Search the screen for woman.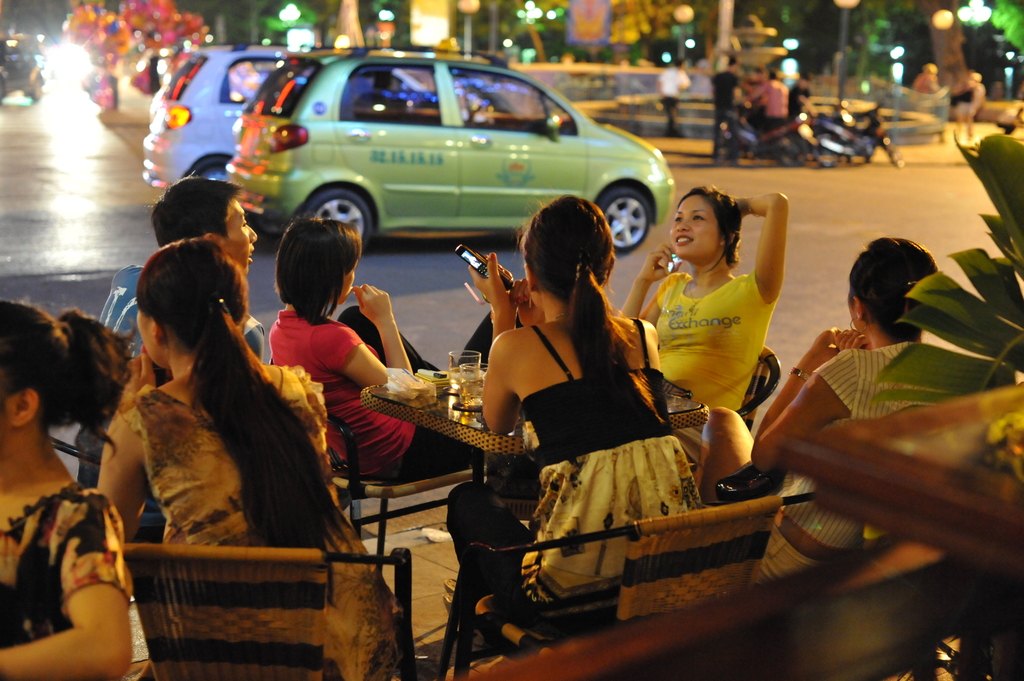
Found at locate(616, 179, 791, 469).
